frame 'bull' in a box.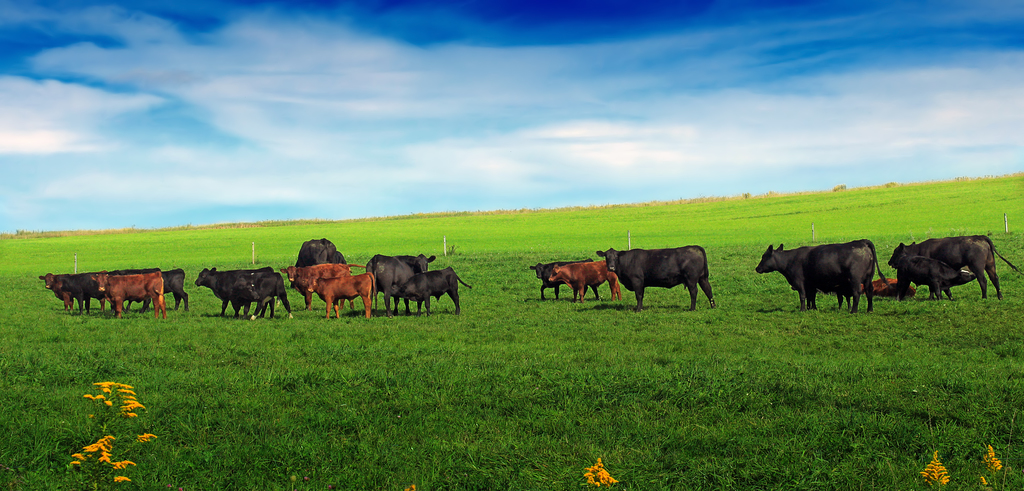
<box>594,243,707,311</box>.
